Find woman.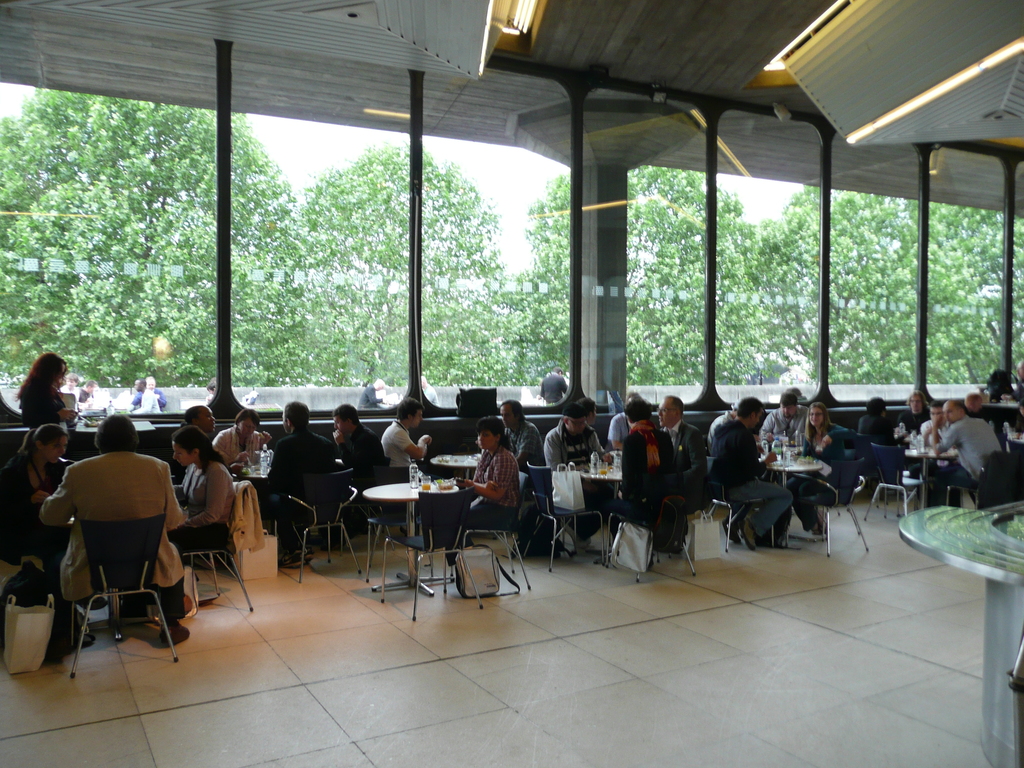
(19, 349, 80, 438).
